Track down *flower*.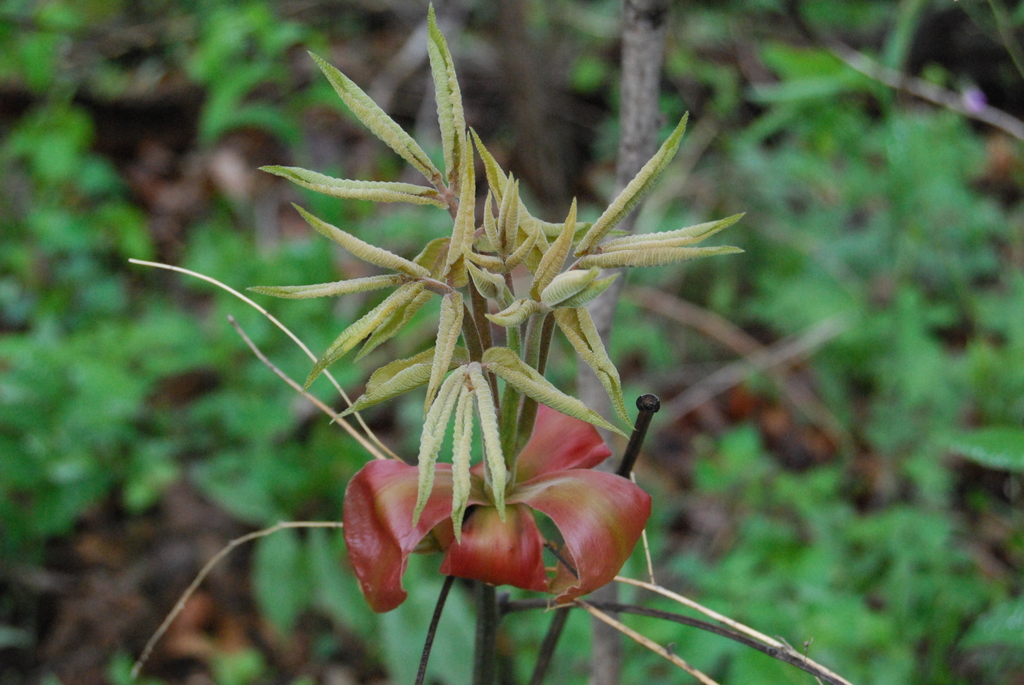
Tracked to (x1=350, y1=390, x2=666, y2=613).
